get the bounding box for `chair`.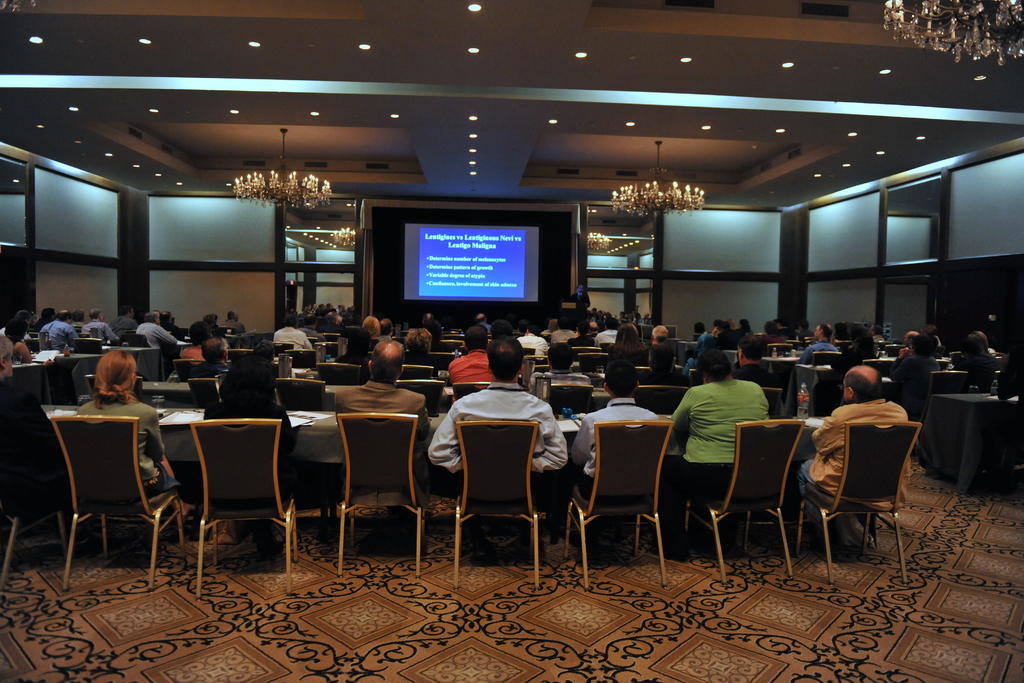
region(796, 415, 908, 587).
